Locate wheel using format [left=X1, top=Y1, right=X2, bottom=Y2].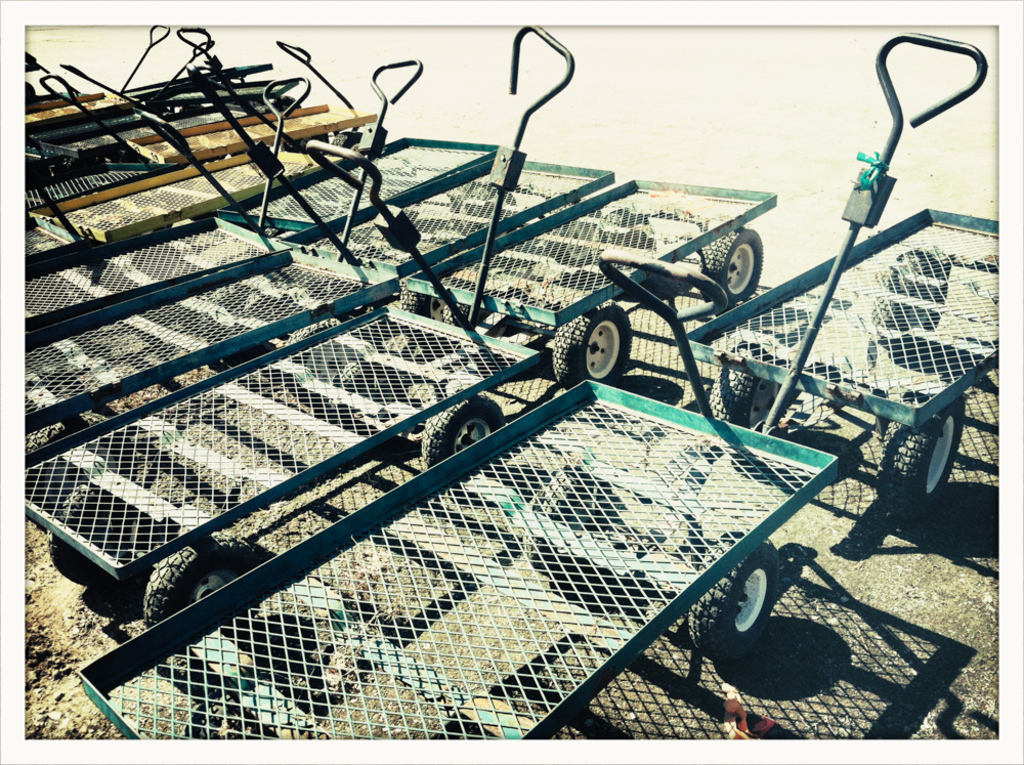
[left=331, top=133, right=364, bottom=151].
